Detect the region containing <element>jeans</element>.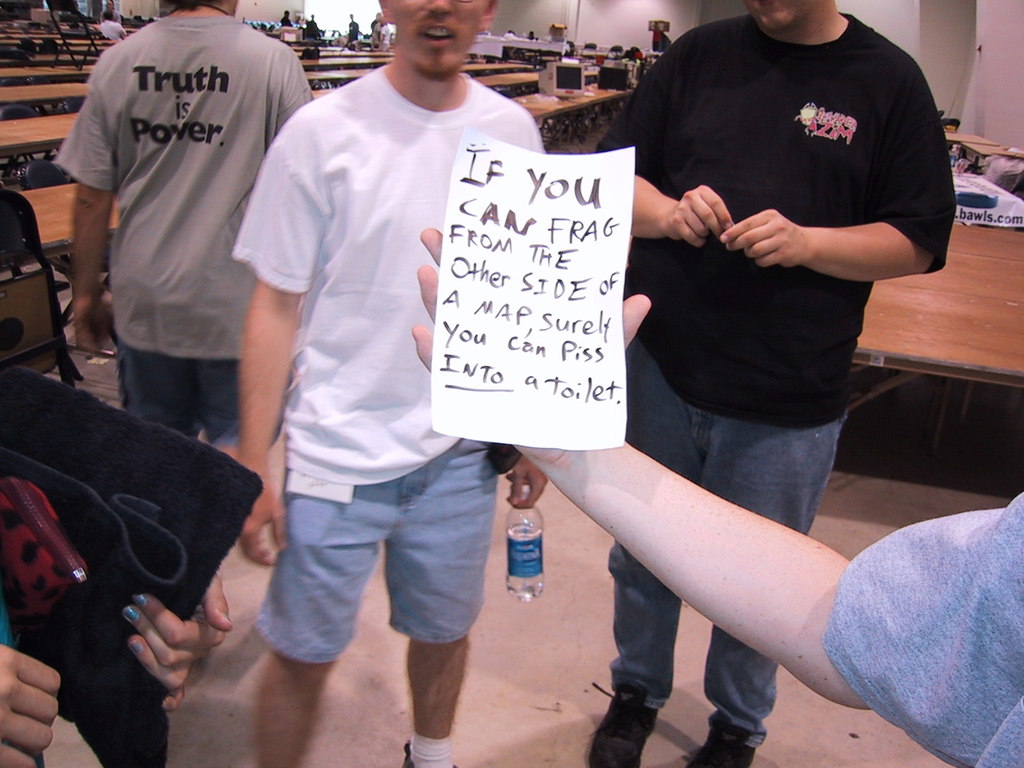
crop(604, 336, 843, 749).
